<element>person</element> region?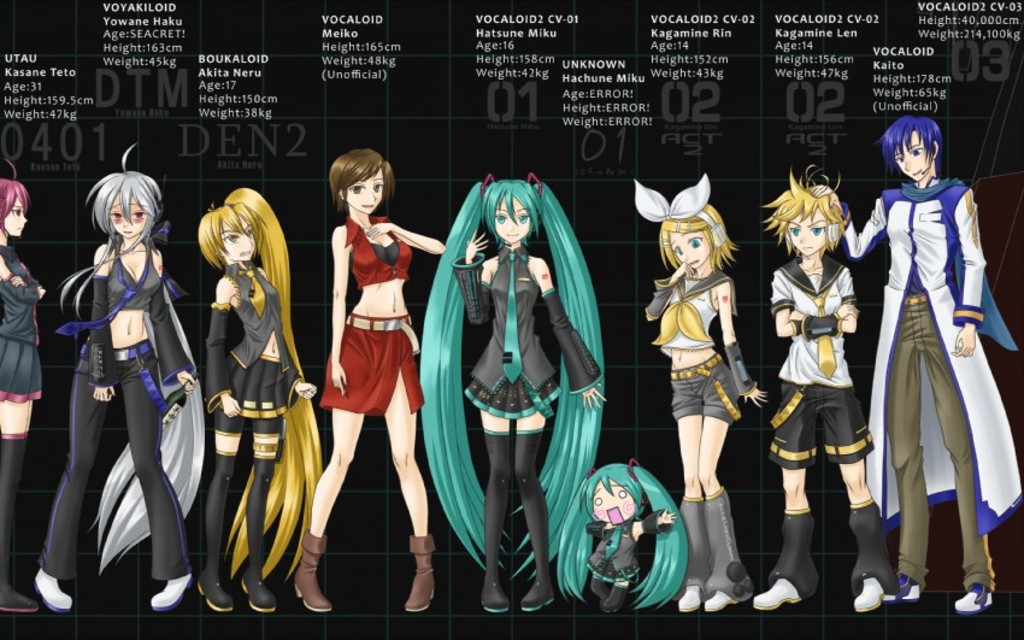
l=289, t=148, r=449, b=620
